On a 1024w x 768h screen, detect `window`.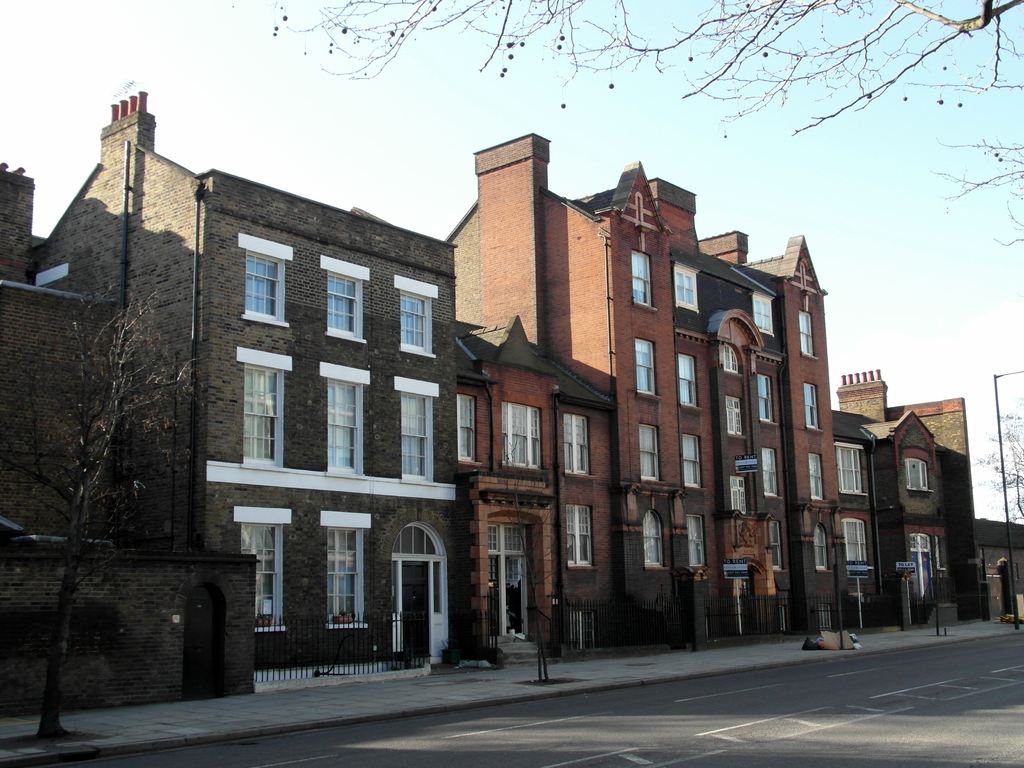
674 428 706 498.
